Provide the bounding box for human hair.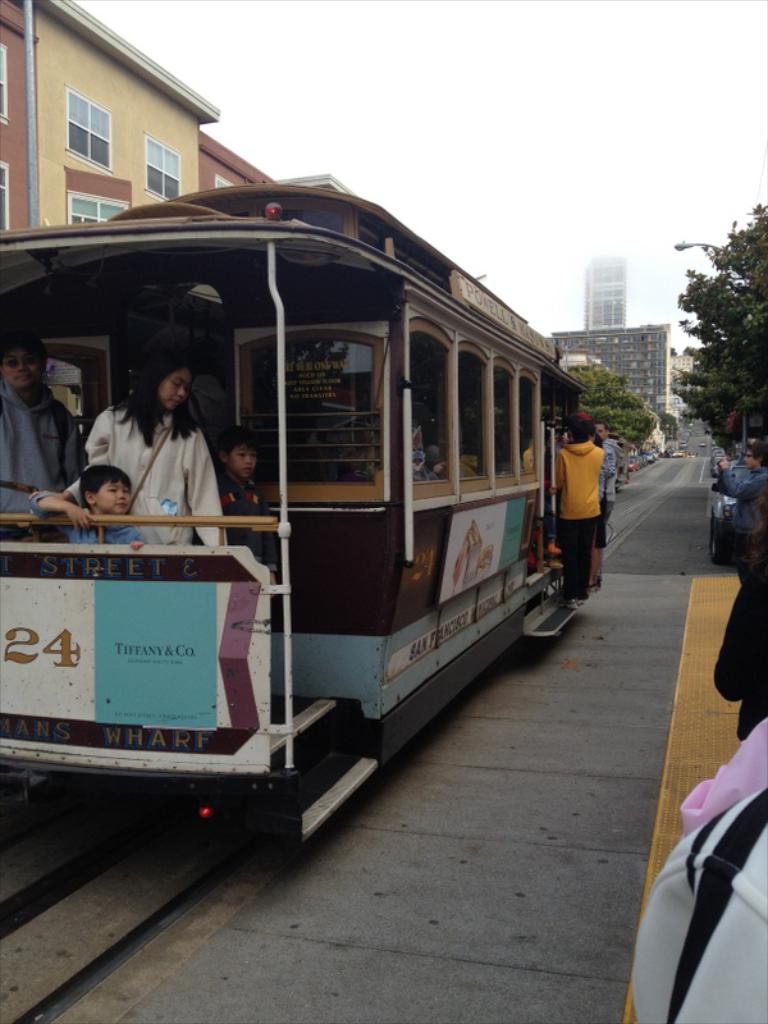
{"left": 598, "top": 417, "right": 609, "bottom": 434}.
